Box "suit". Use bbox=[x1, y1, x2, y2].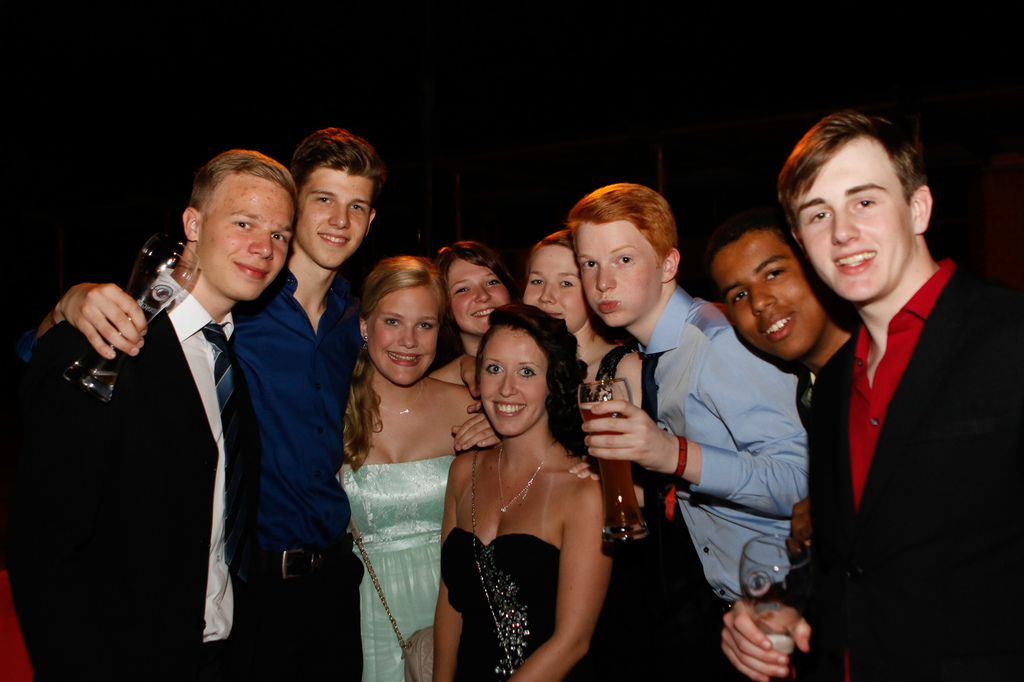
bbox=[779, 145, 1011, 681].
